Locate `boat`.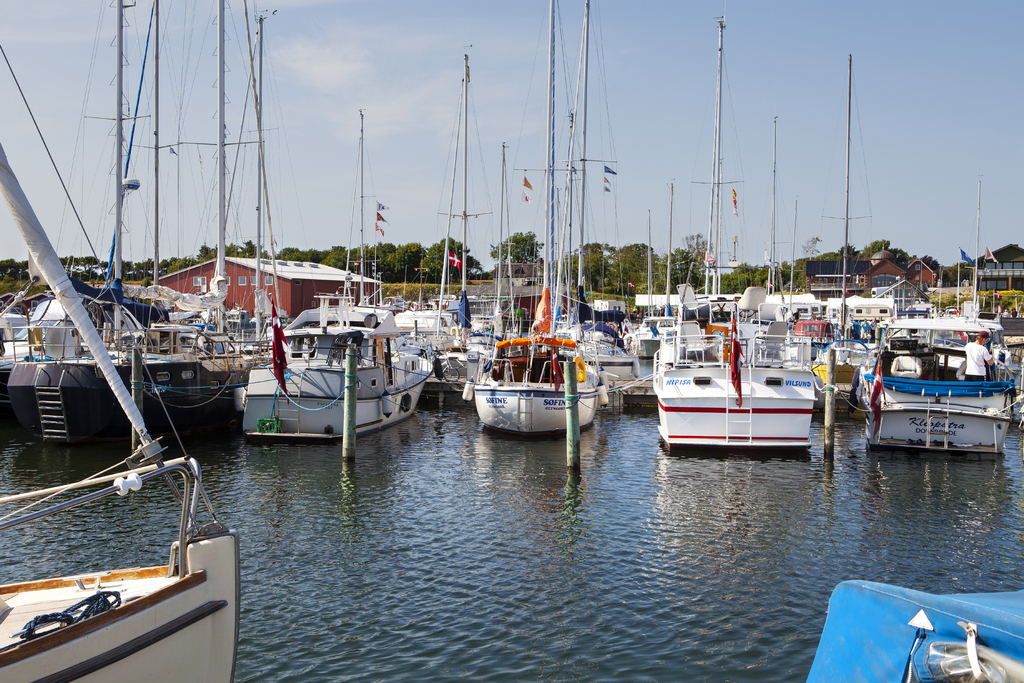
Bounding box: select_region(805, 581, 1023, 682).
